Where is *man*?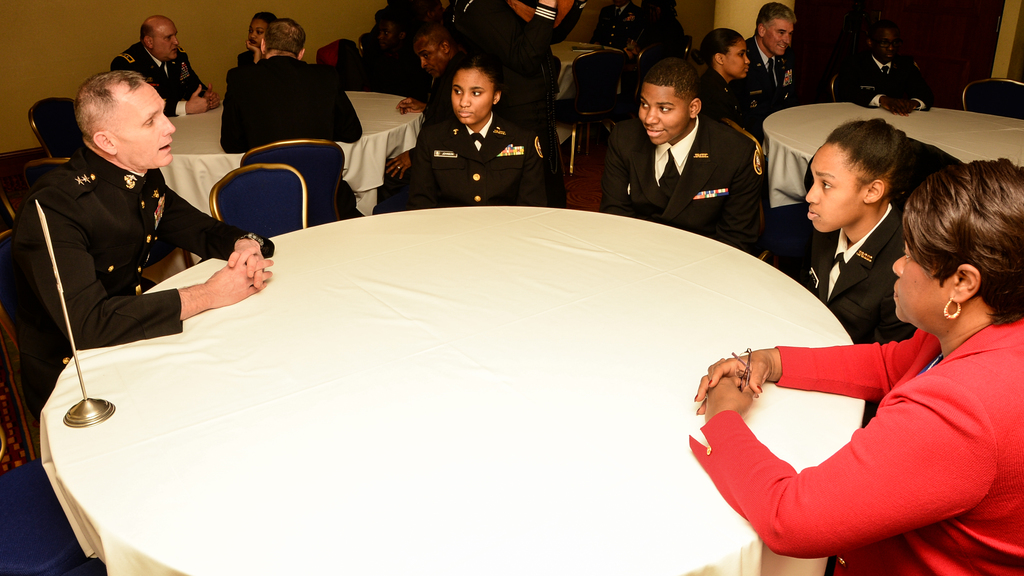
<region>381, 21, 474, 192</region>.
